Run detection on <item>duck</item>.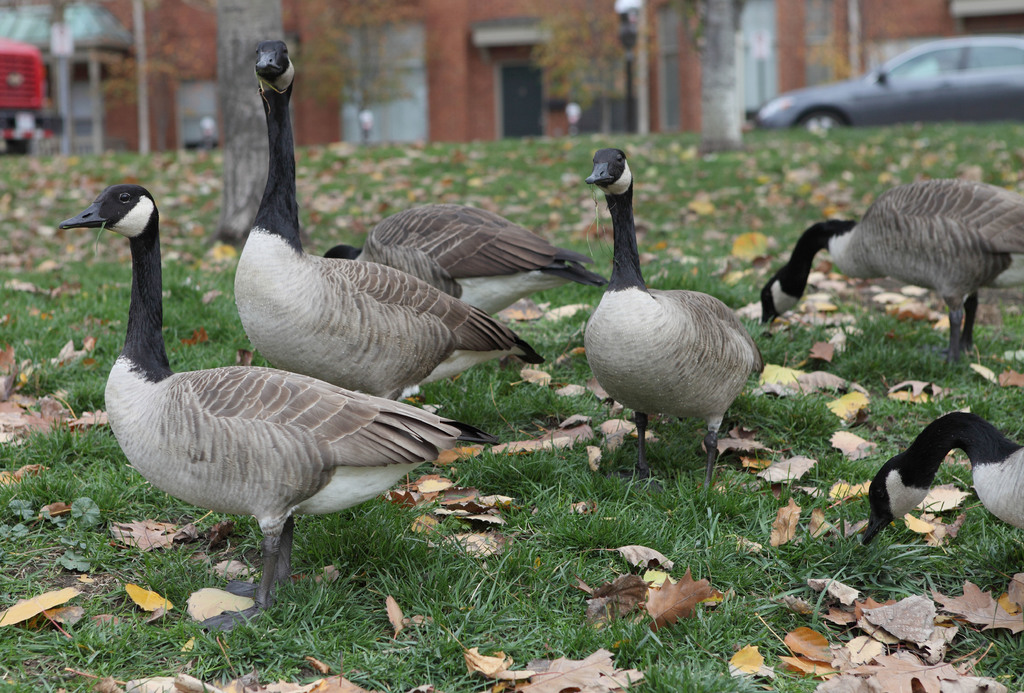
Result: <box>751,186,1023,362</box>.
